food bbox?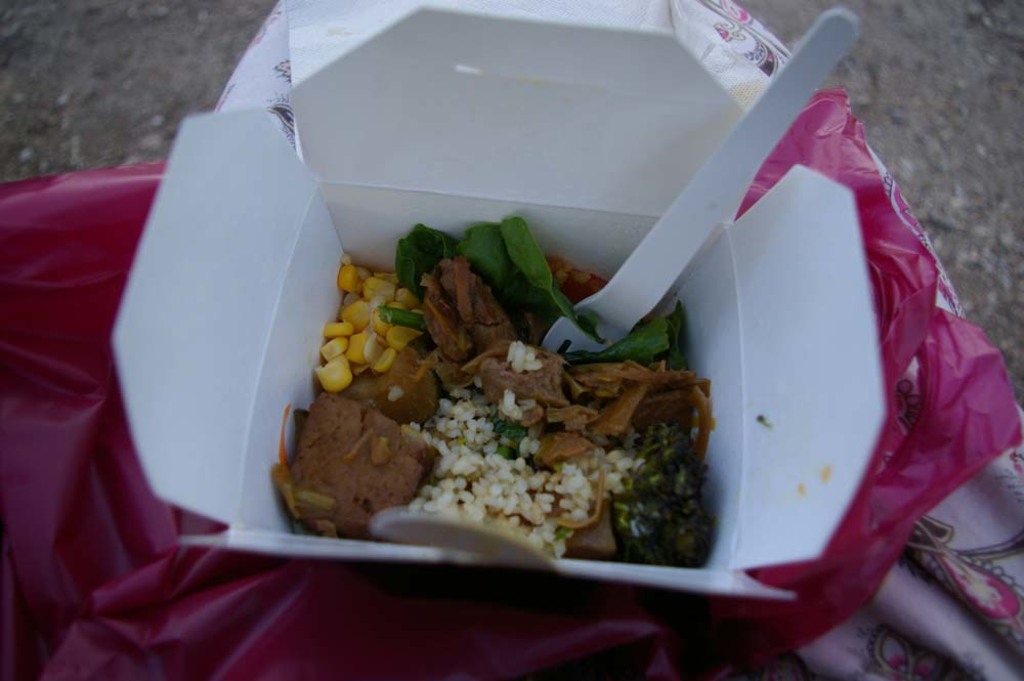
[x1=273, y1=188, x2=720, y2=563]
